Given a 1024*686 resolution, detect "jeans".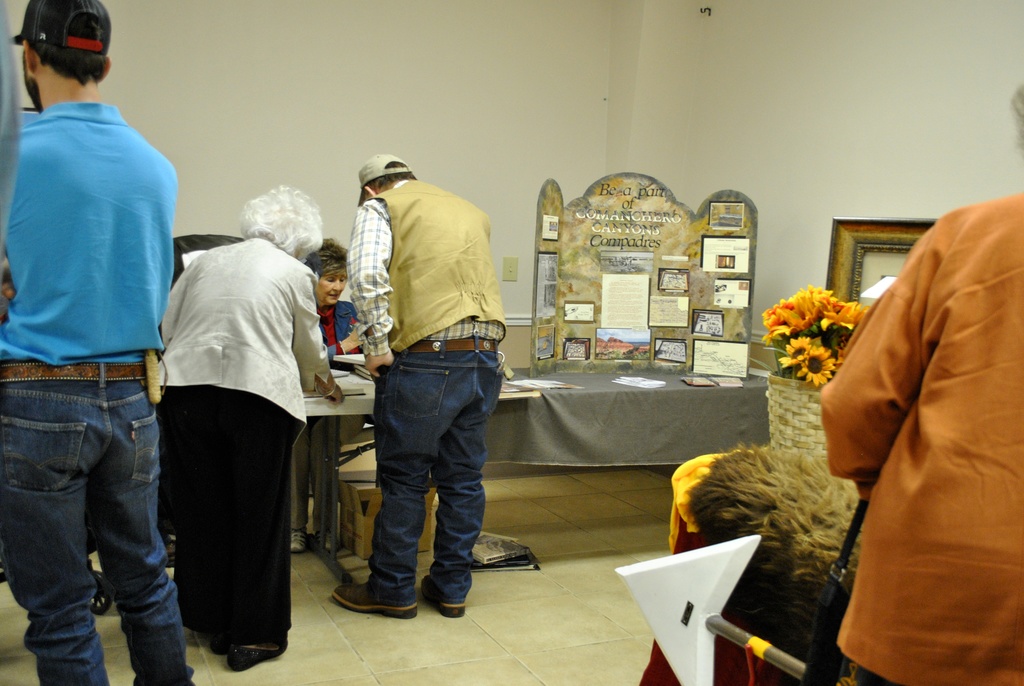
x1=360, y1=338, x2=507, y2=614.
